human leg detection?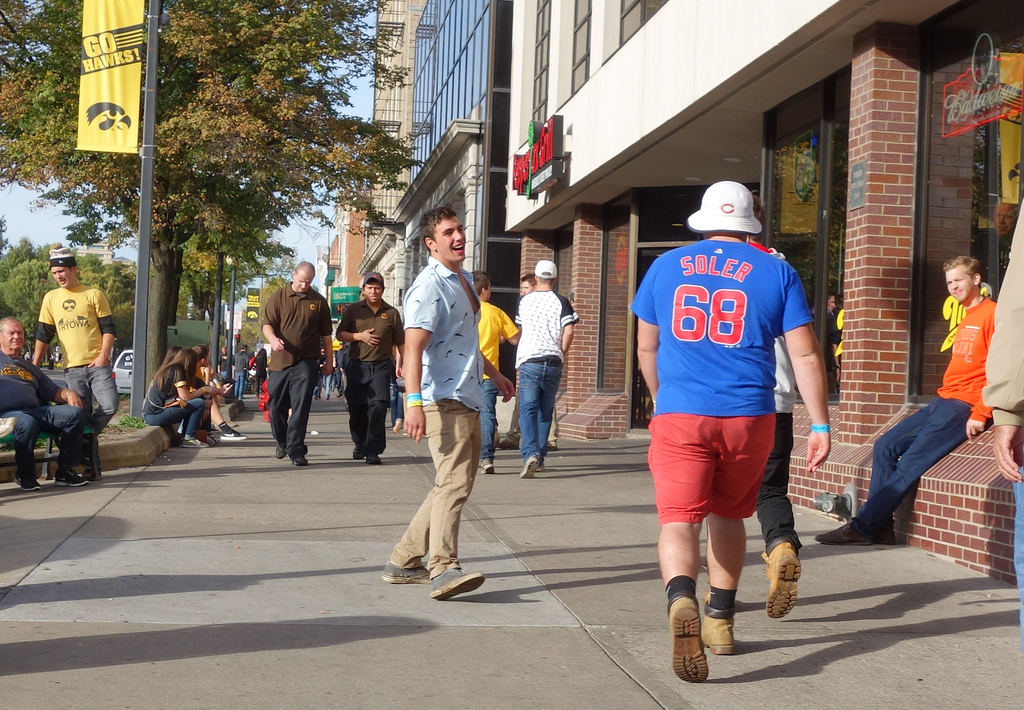
380,422,482,583
